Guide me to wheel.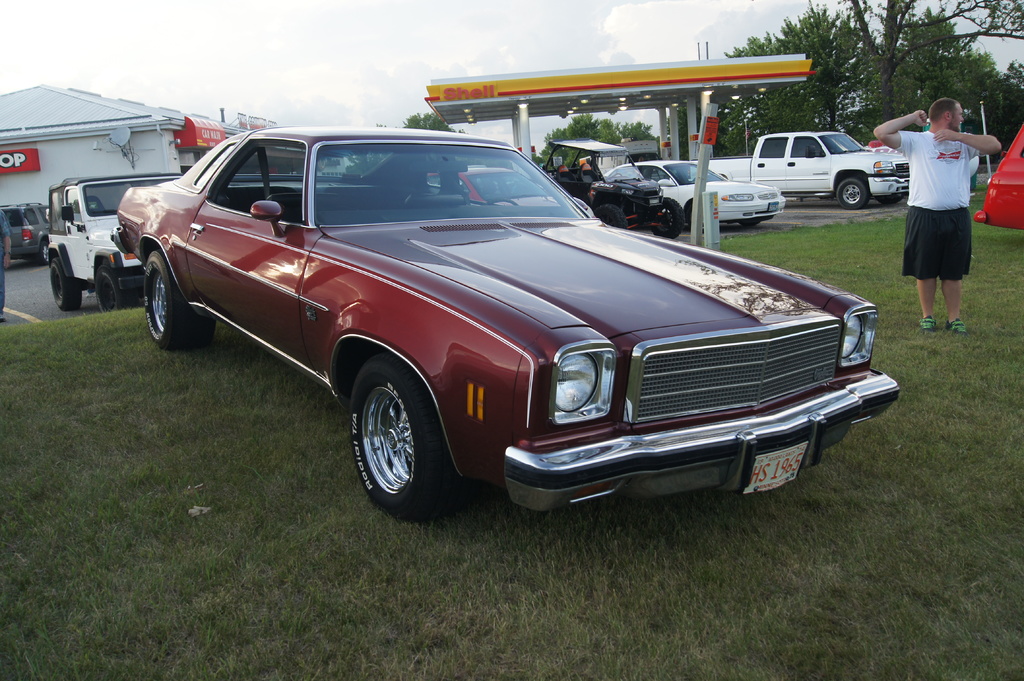
Guidance: 96, 260, 126, 319.
